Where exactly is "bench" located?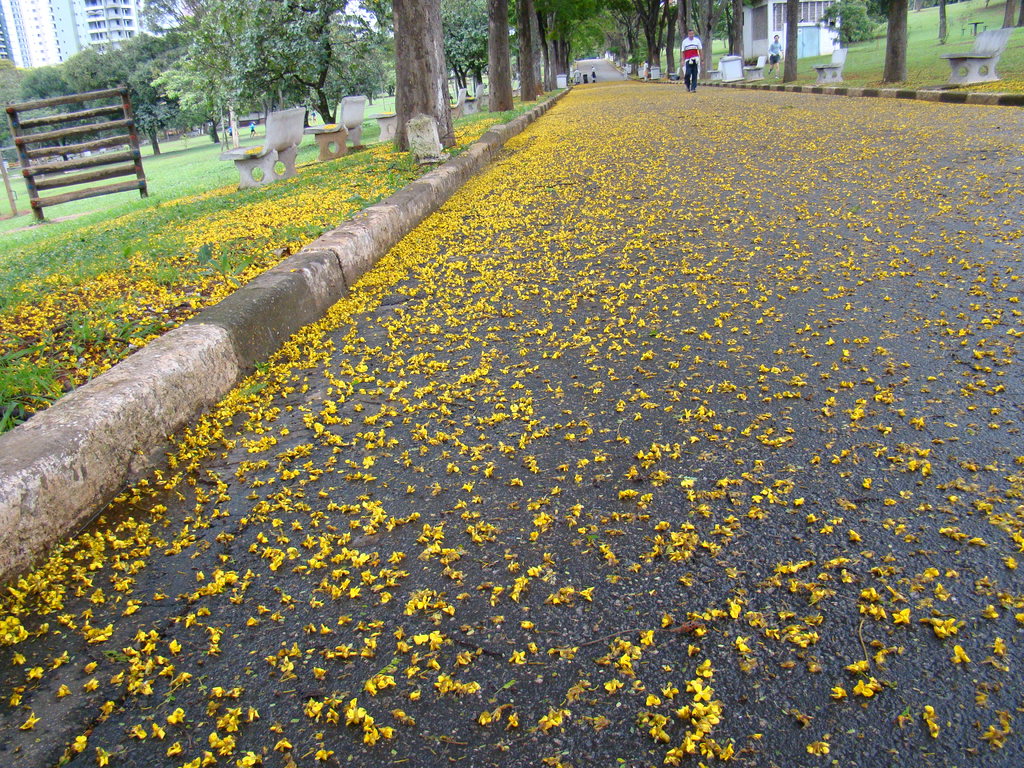
Its bounding box is x1=738 y1=56 x2=768 y2=81.
